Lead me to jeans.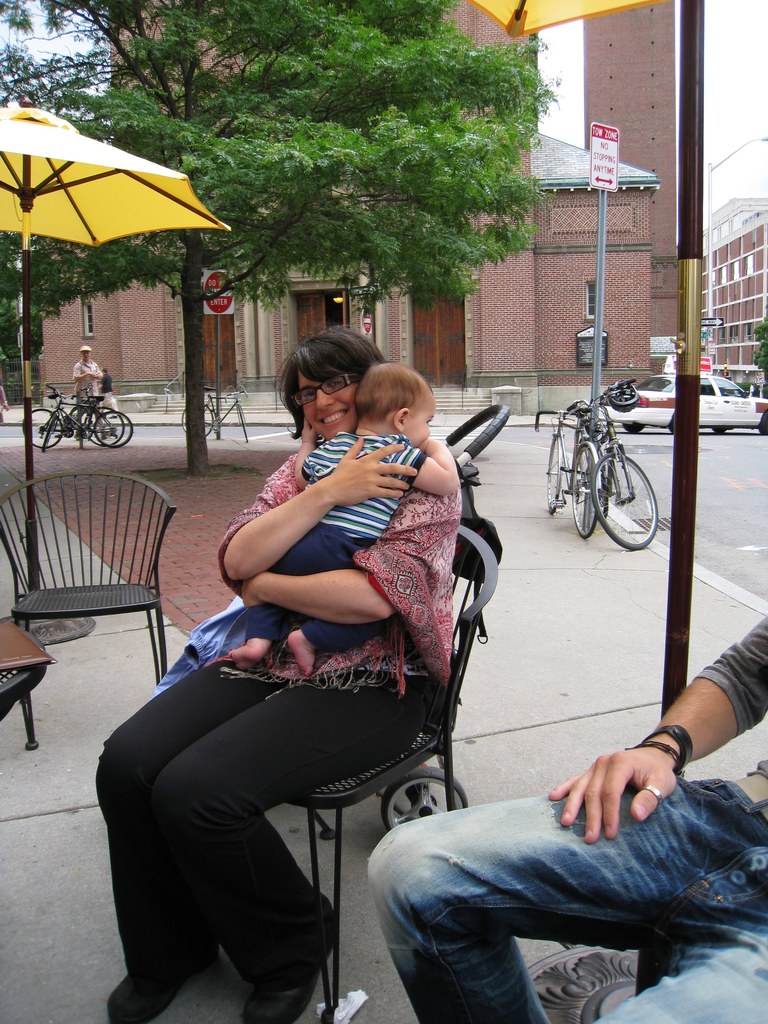
Lead to crop(368, 767, 767, 1023).
